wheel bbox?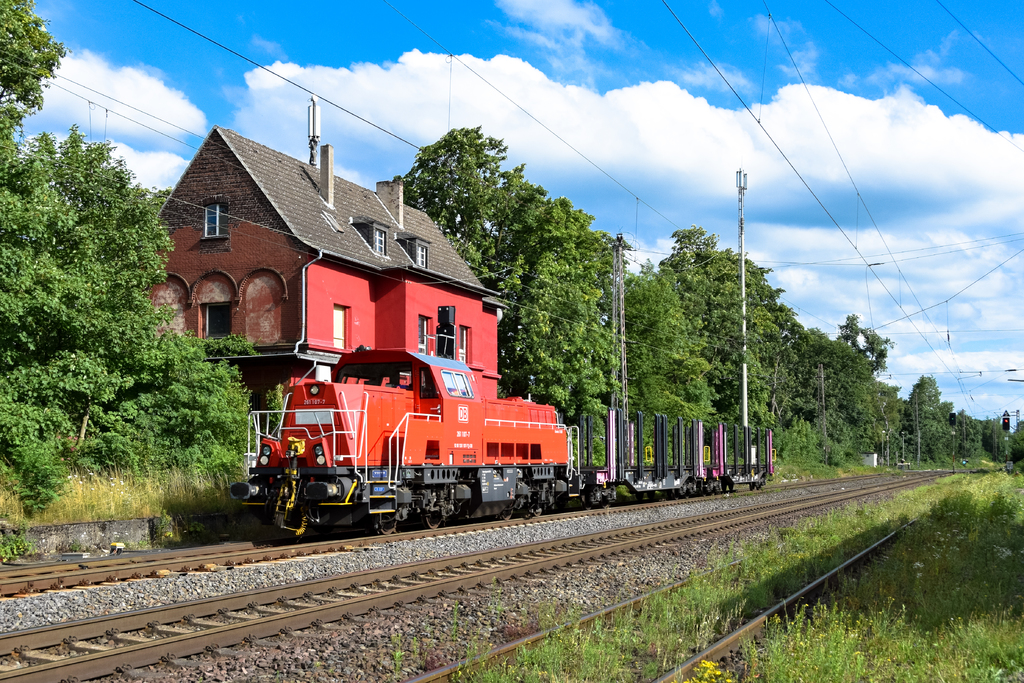
<bbox>599, 501, 611, 509</bbox>
